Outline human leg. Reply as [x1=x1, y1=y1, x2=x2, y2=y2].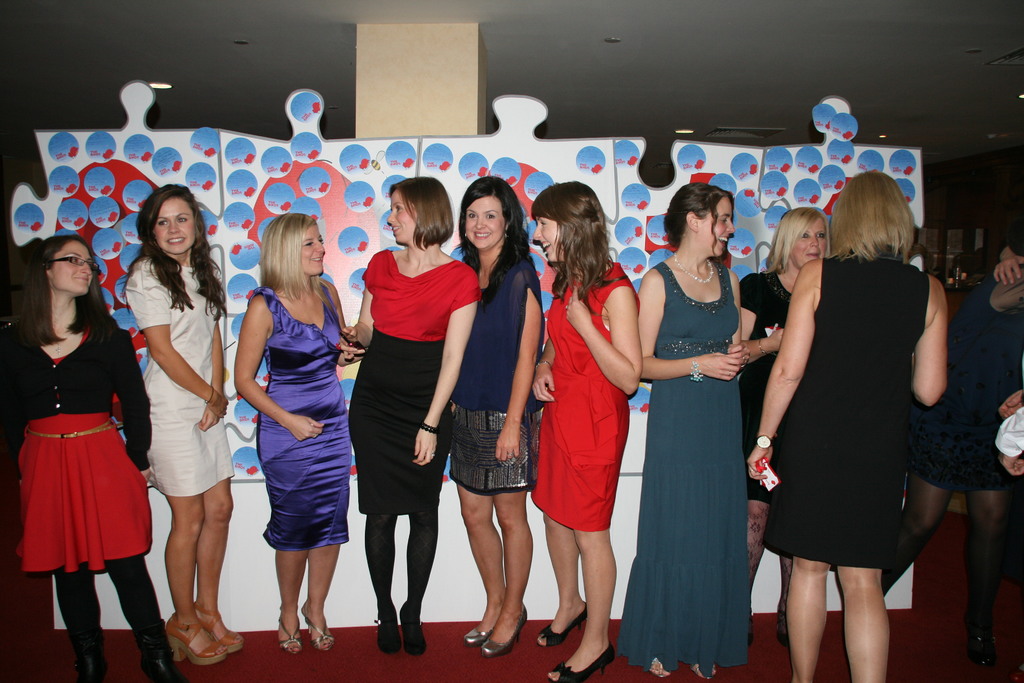
[x1=444, y1=401, x2=509, y2=648].
